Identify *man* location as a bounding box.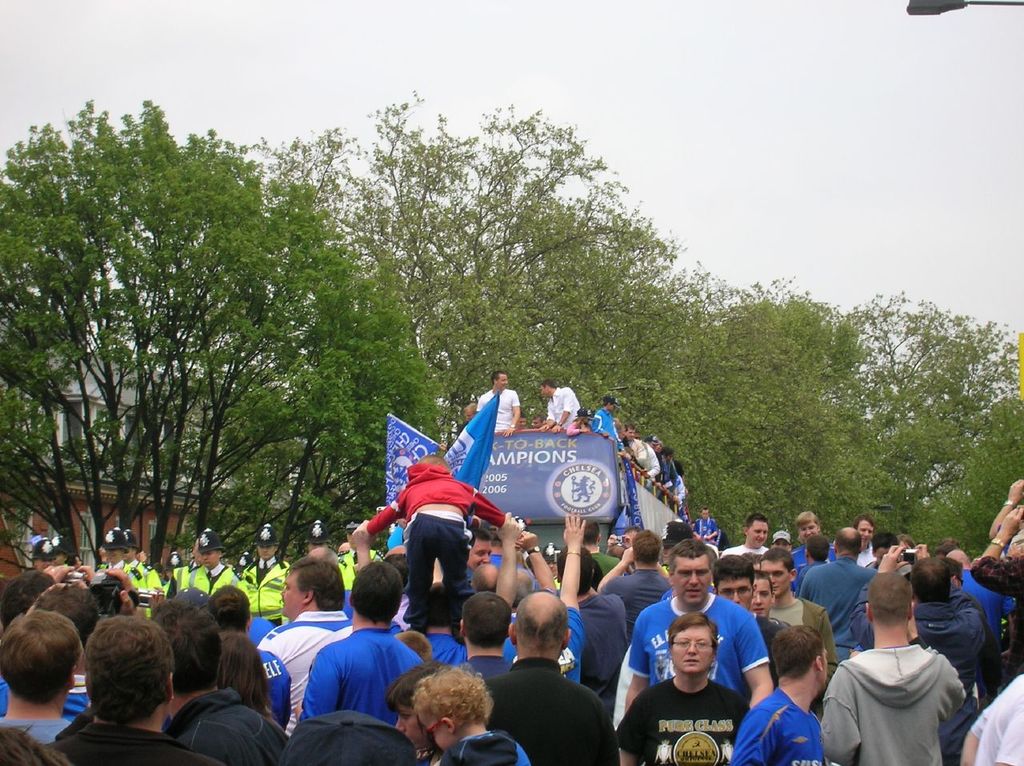
731/622/821/765.
